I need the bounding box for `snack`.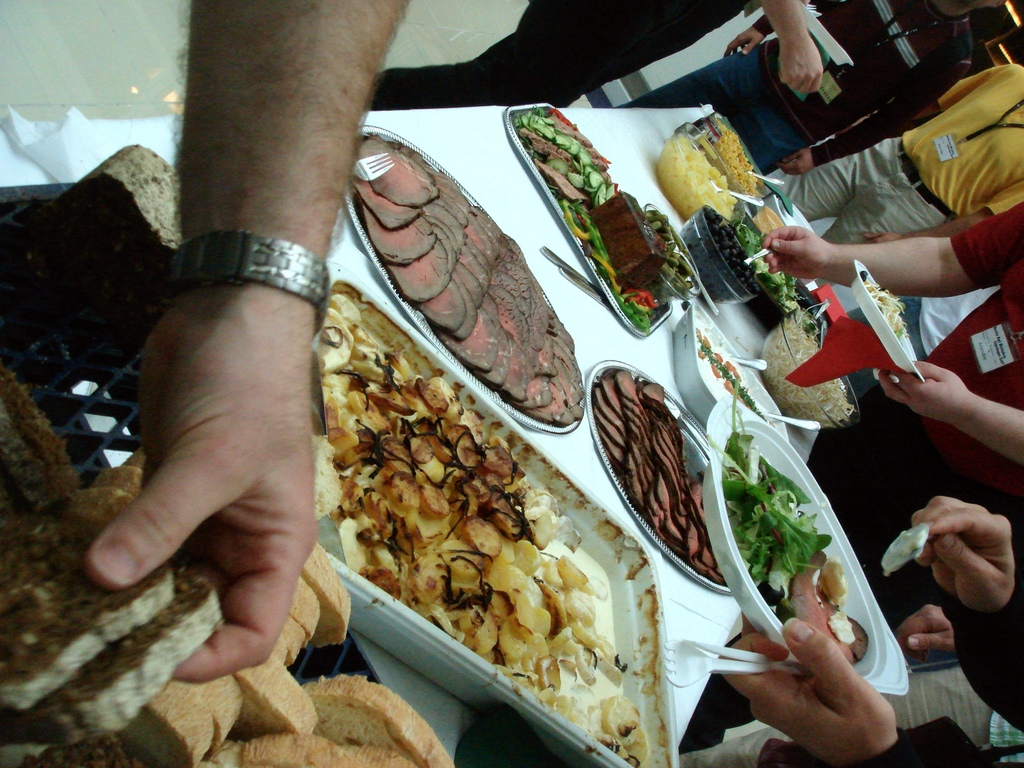
Here it is: x1=787 y1=320 x2=851 y2=427.
